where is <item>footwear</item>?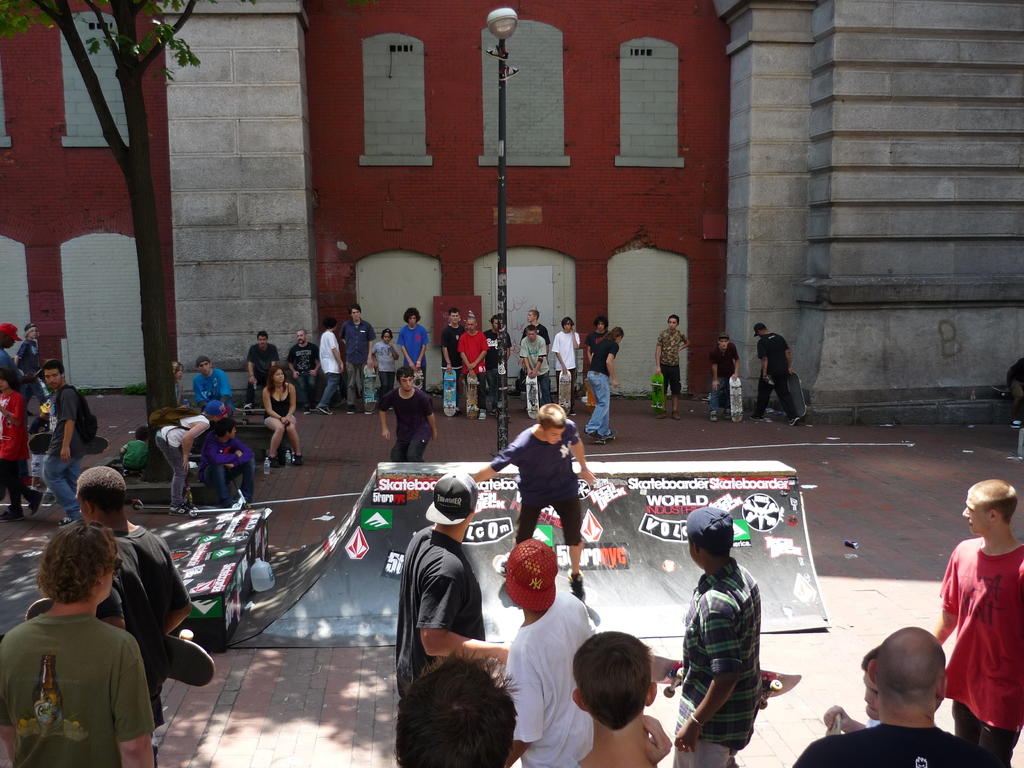
(left=268, top=454, right=282, bottom=467).
